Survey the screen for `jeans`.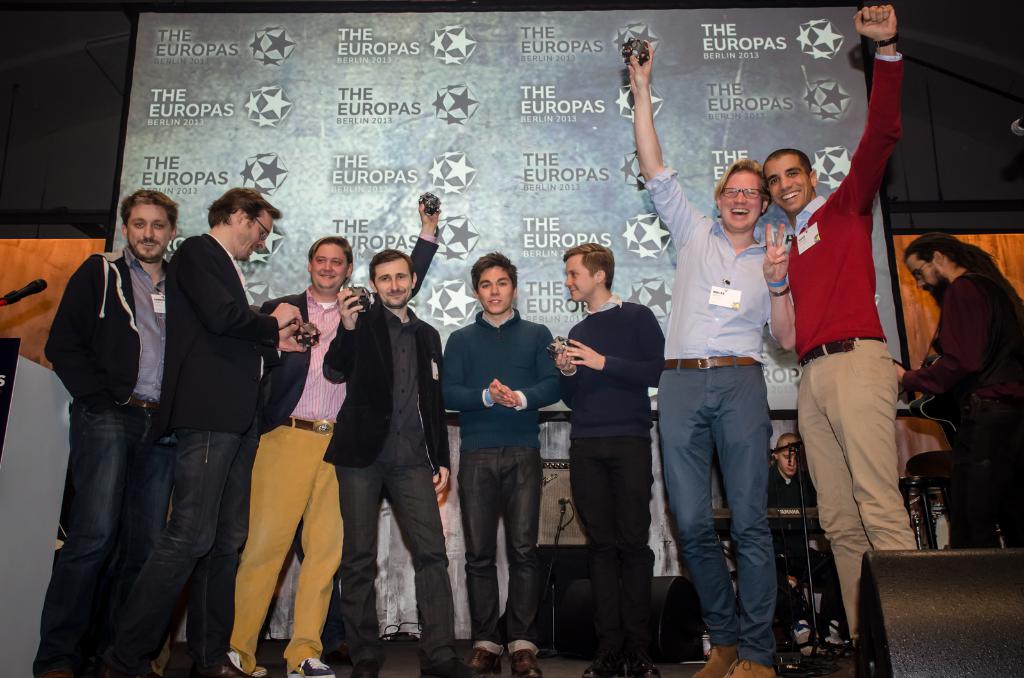
Survey found: [x1=329, y1=464, x2=454, y2=646].
